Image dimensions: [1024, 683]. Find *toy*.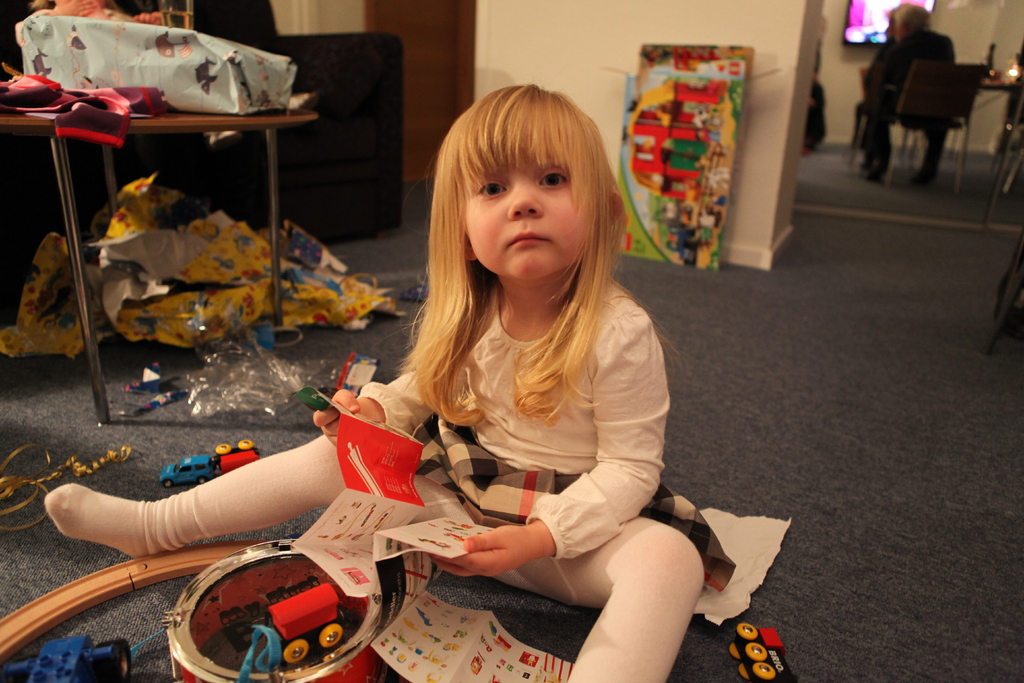
<box>249,580,365,668</box>.
